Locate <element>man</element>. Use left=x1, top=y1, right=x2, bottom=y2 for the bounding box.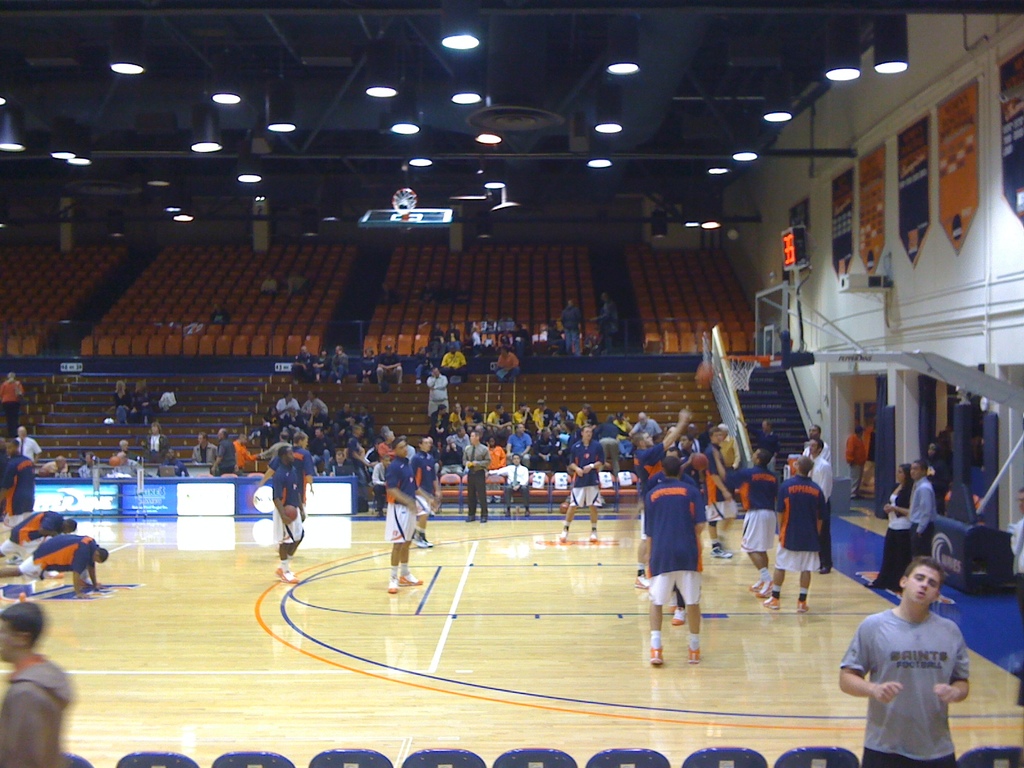
left=708, top=446, right=776, bottom=597.
